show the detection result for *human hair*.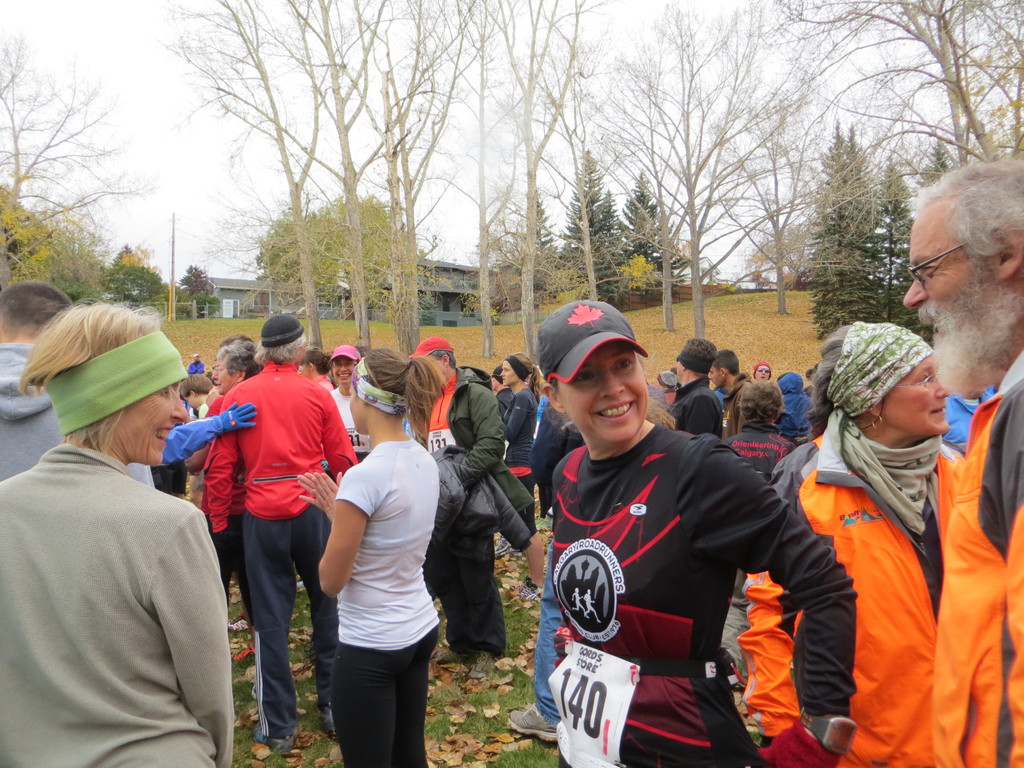
l=19, t=296, r=179, b=455.
